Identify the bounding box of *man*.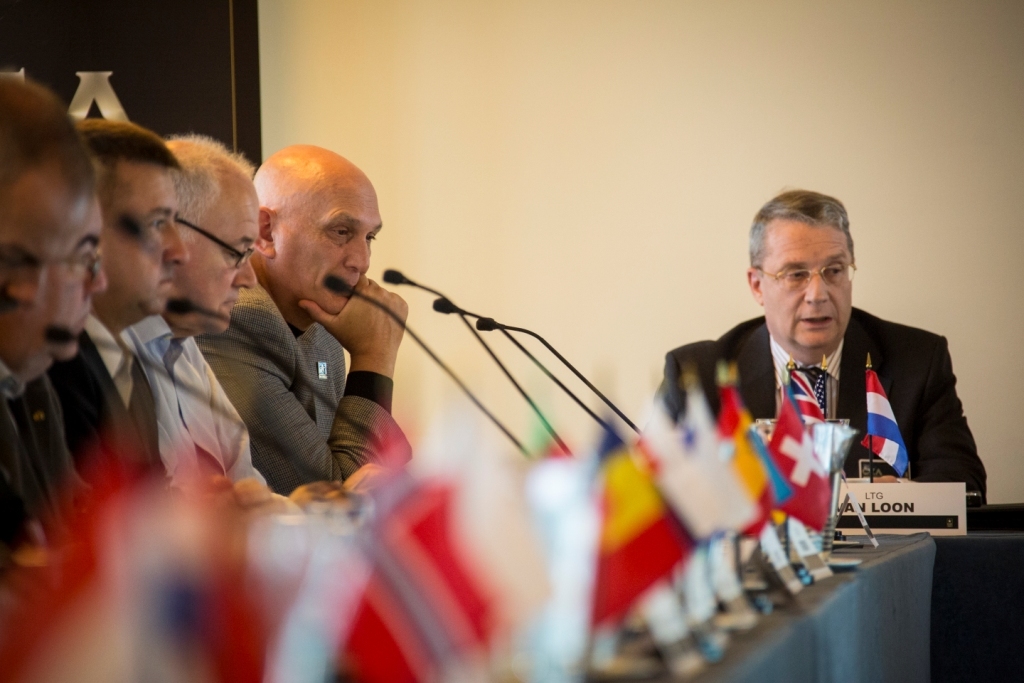
<region>0, 165, 128, 550</region>.
